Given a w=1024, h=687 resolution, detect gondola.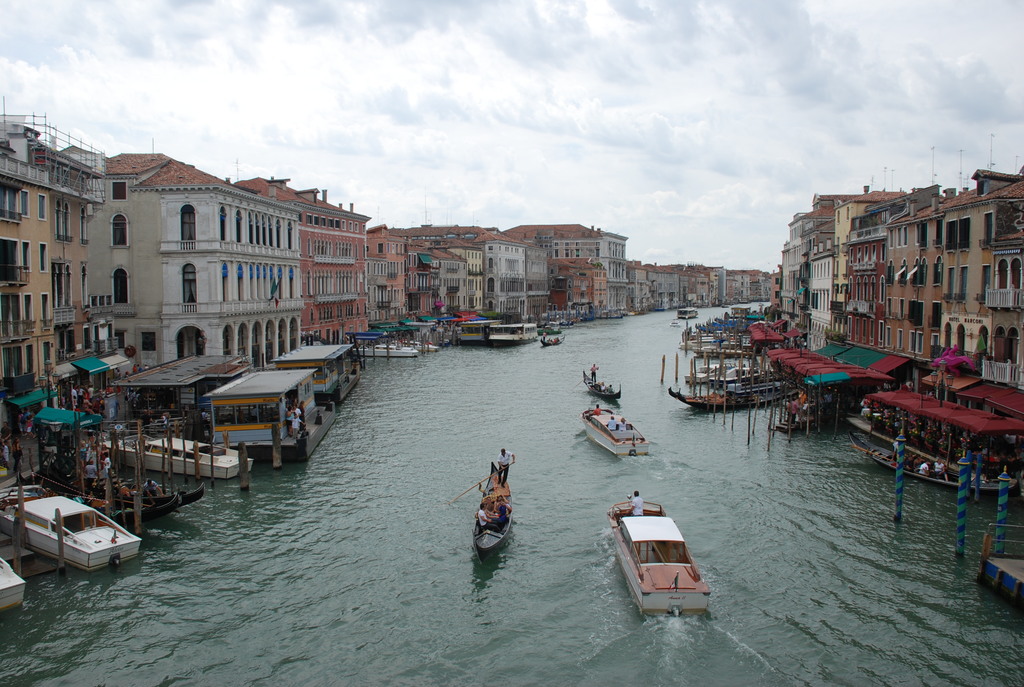
97:470:209:512.
